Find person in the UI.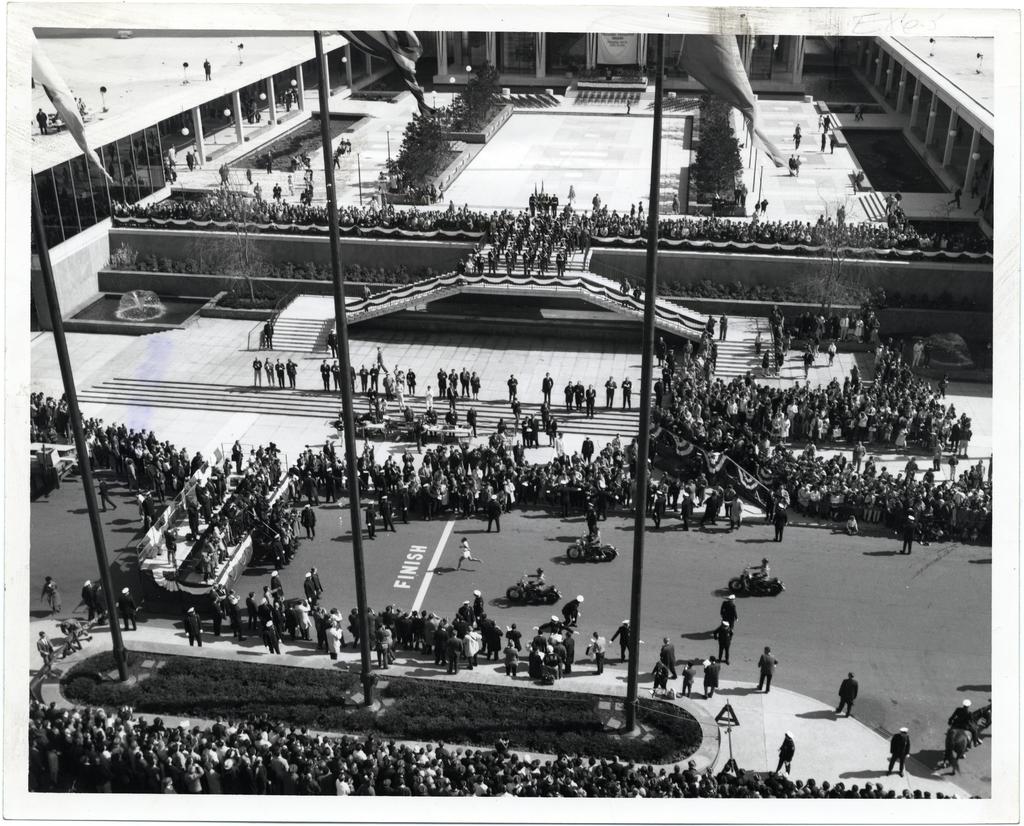
UI element at box(838, 670, 859, 720).
